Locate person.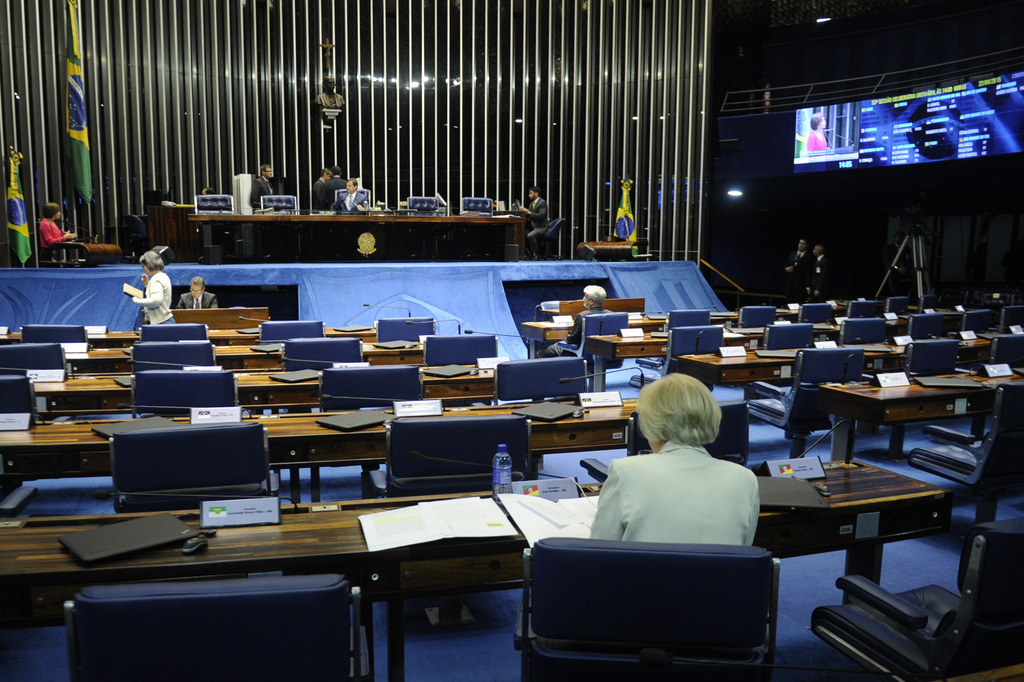
Bounding box: (x1=589, y1=375, x2=758, y2=548).
